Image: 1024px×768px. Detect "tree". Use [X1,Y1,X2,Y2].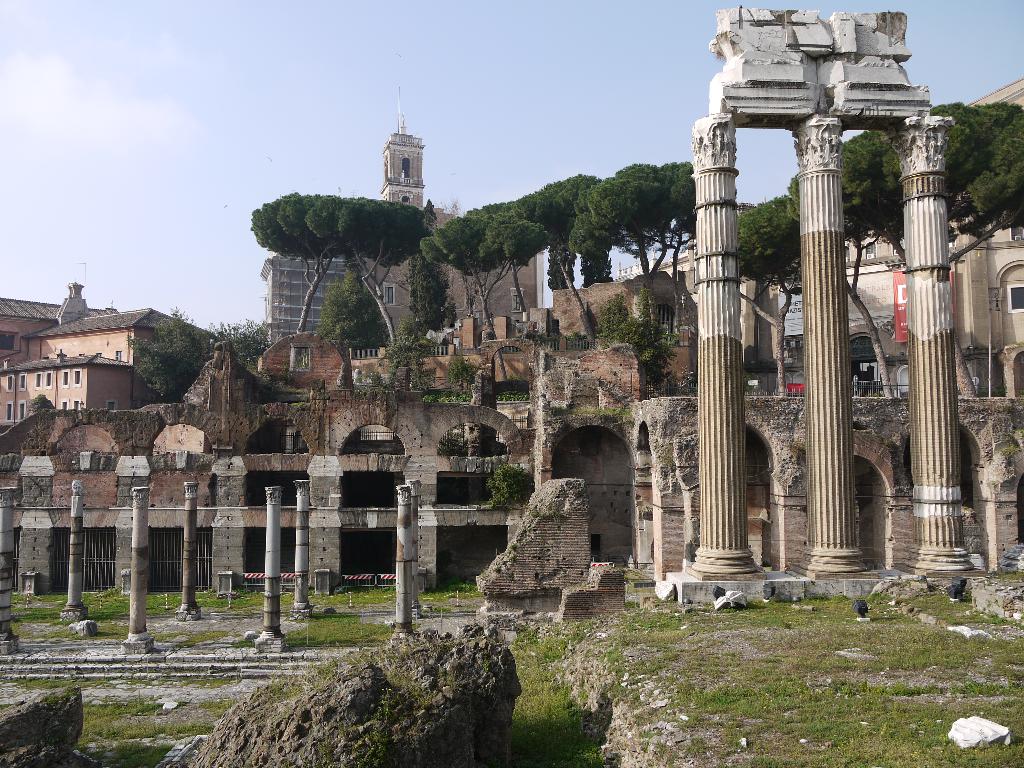
[123,305,209,397].
